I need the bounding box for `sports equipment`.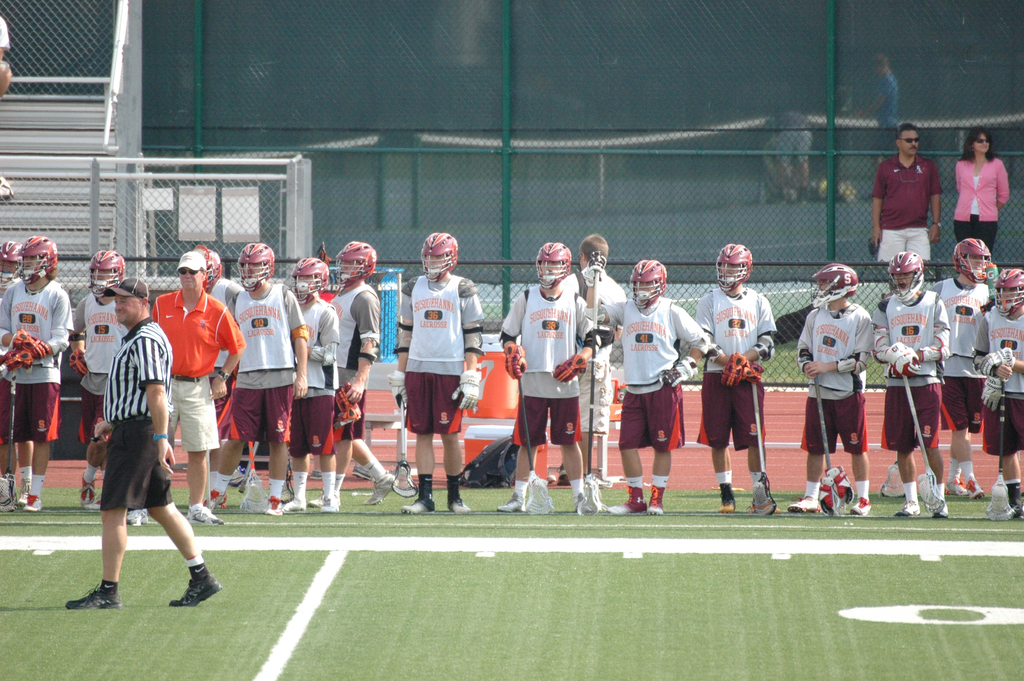
Here it is: select_region(631, 255, 668, 310).
